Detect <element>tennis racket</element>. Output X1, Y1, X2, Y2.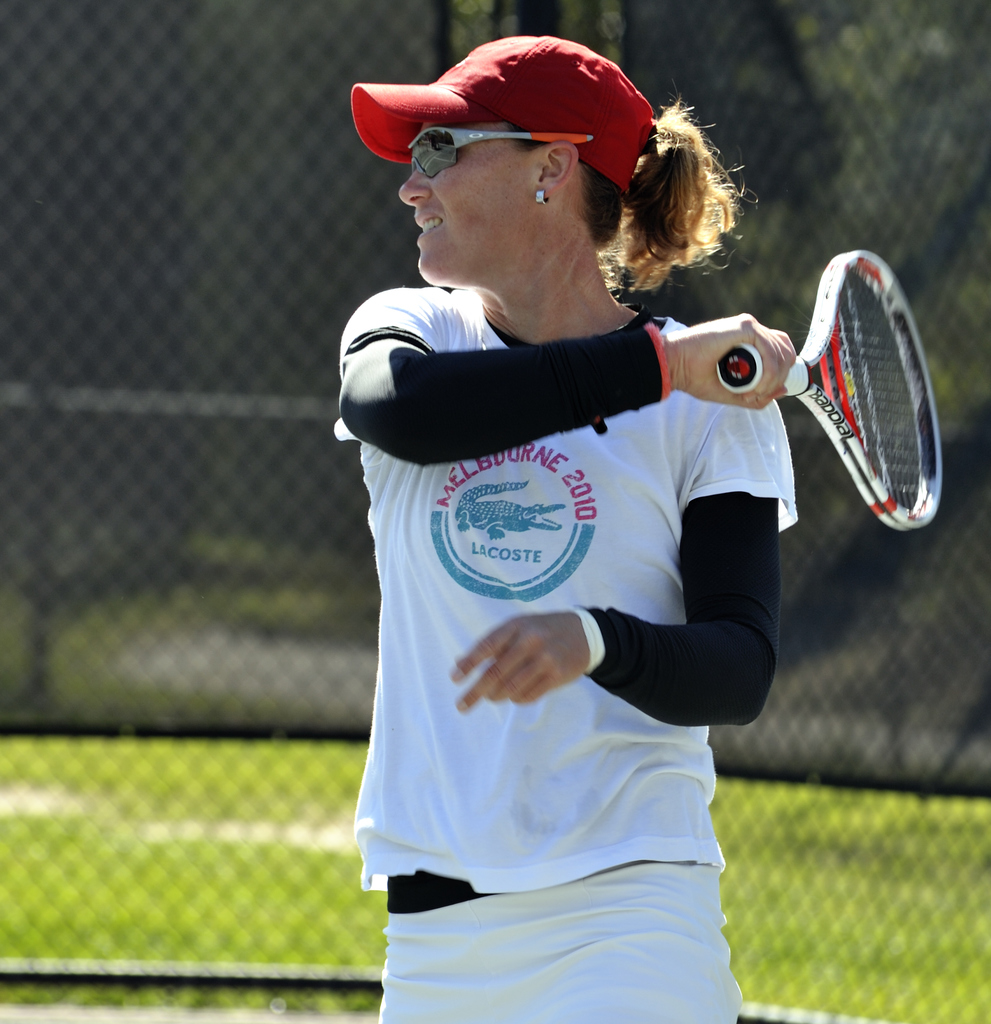
718, 248, 940, 526.
